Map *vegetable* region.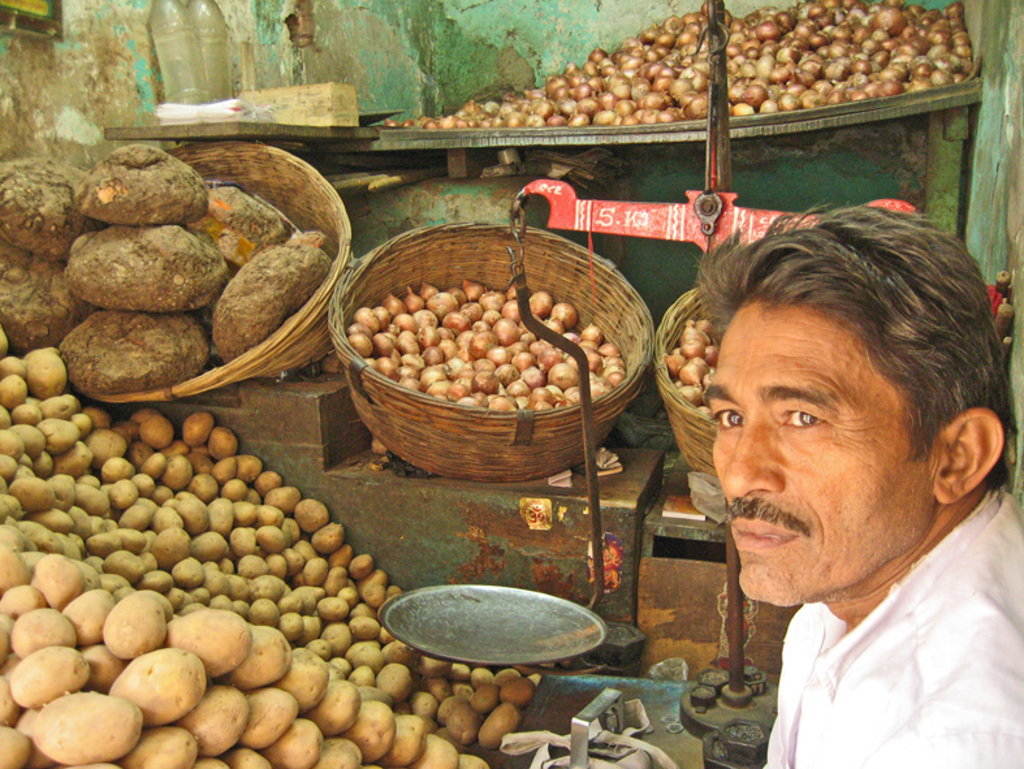
Mapped to Rect(402, 331, 419, 355).
